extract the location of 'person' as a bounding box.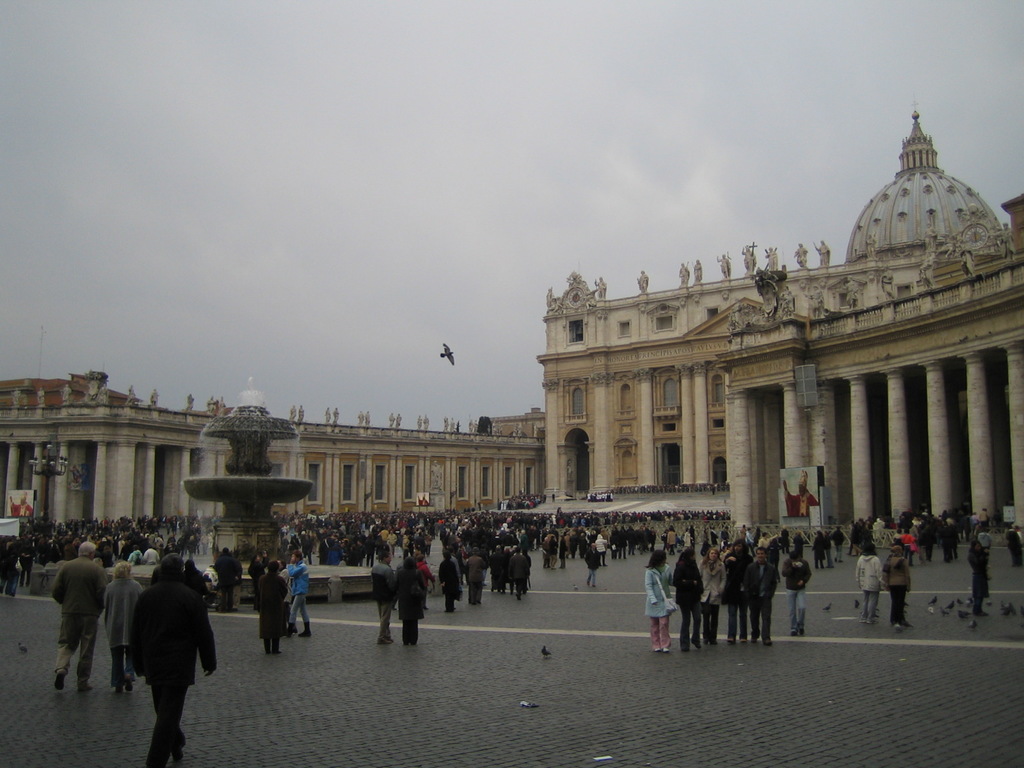
[463, 545, 488, 609].
